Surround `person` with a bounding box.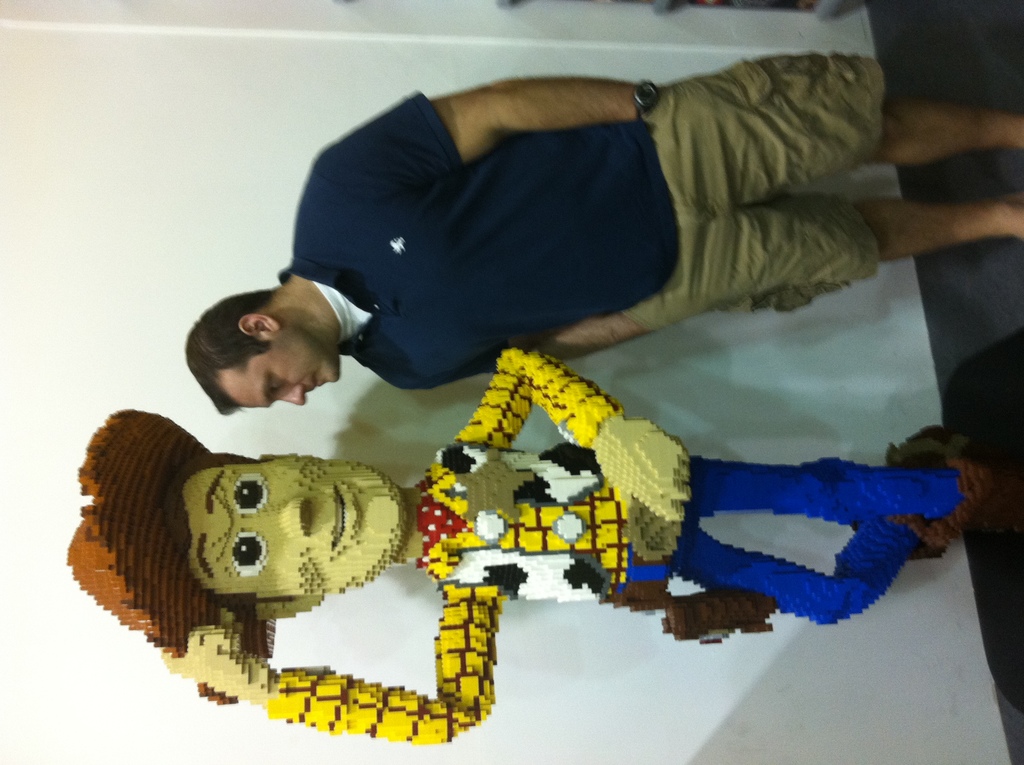
[x1=181, y1=47, x2=1023, y2=415].
